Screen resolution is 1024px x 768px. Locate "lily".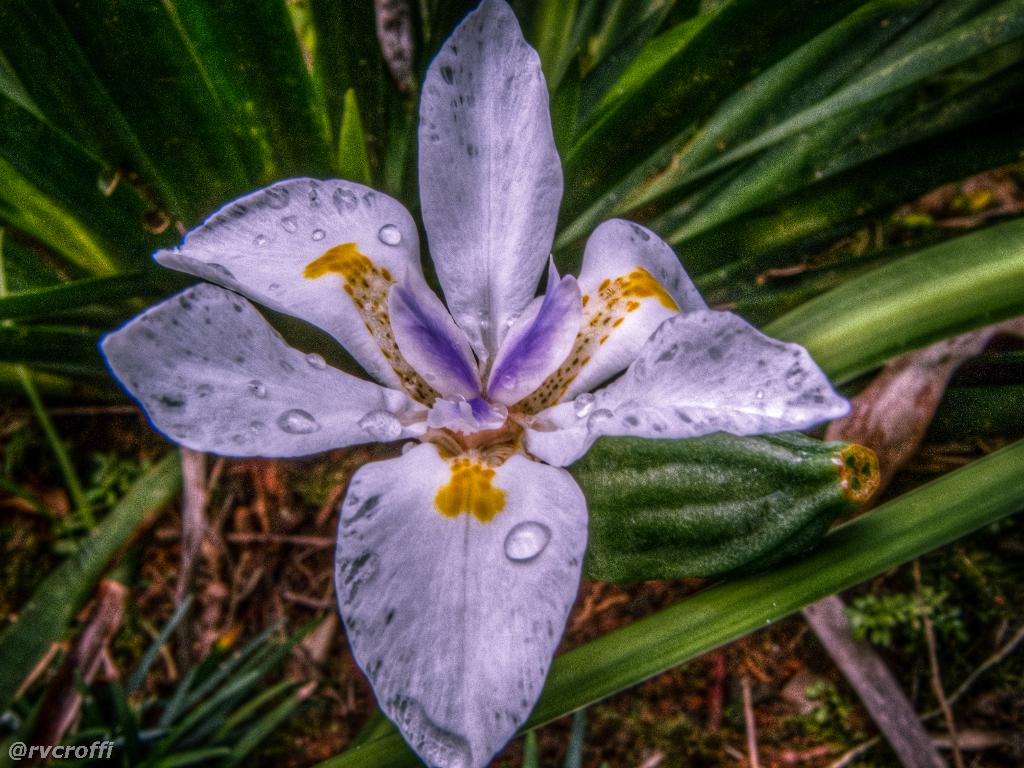
select_region(97, 0, 851, 767).
